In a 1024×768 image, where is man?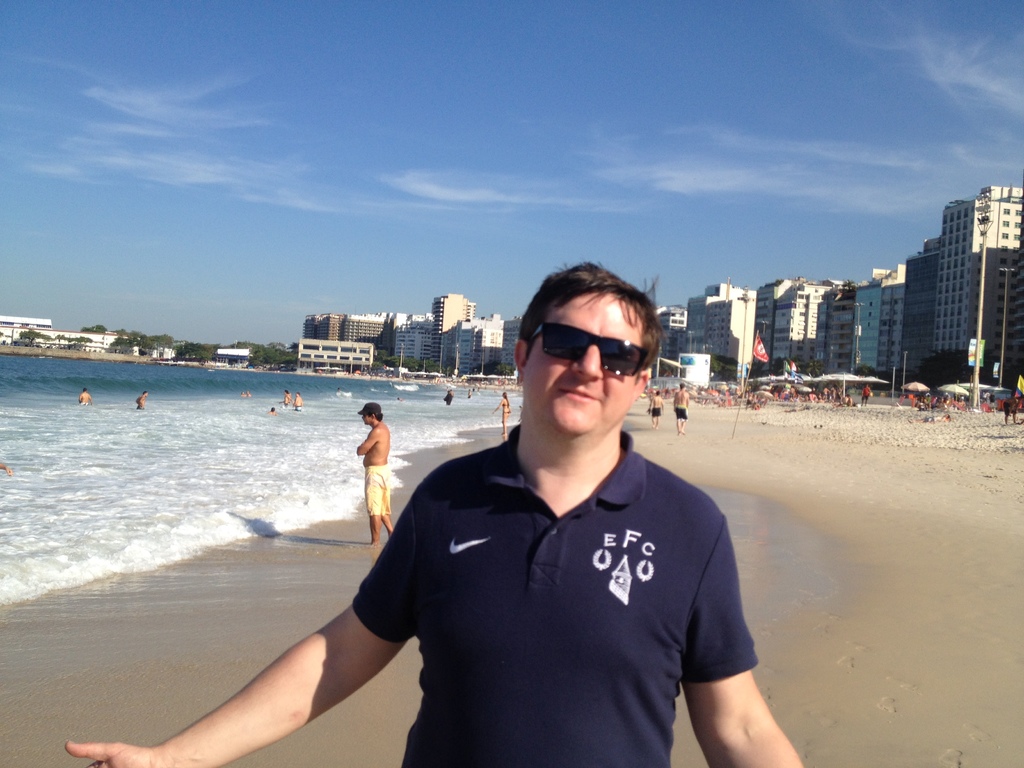
(left=278, top=387, right=291, bottom=404).
